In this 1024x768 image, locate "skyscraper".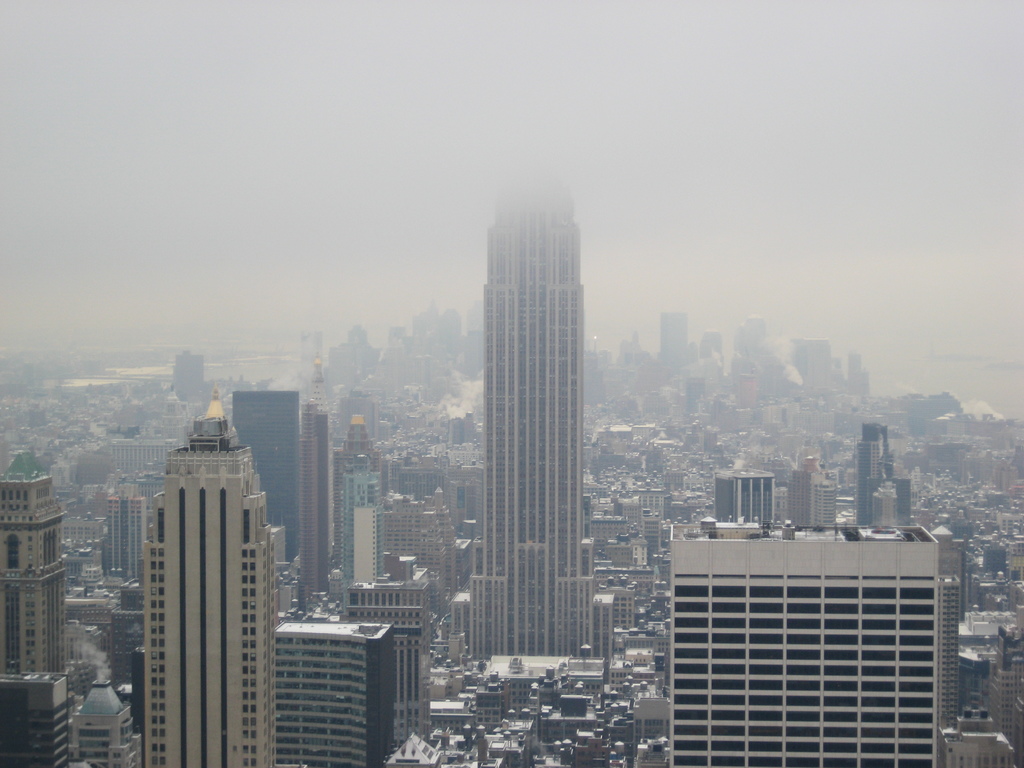
Bounding box: (x1=854, y1=414, x2=887, y2=531).
